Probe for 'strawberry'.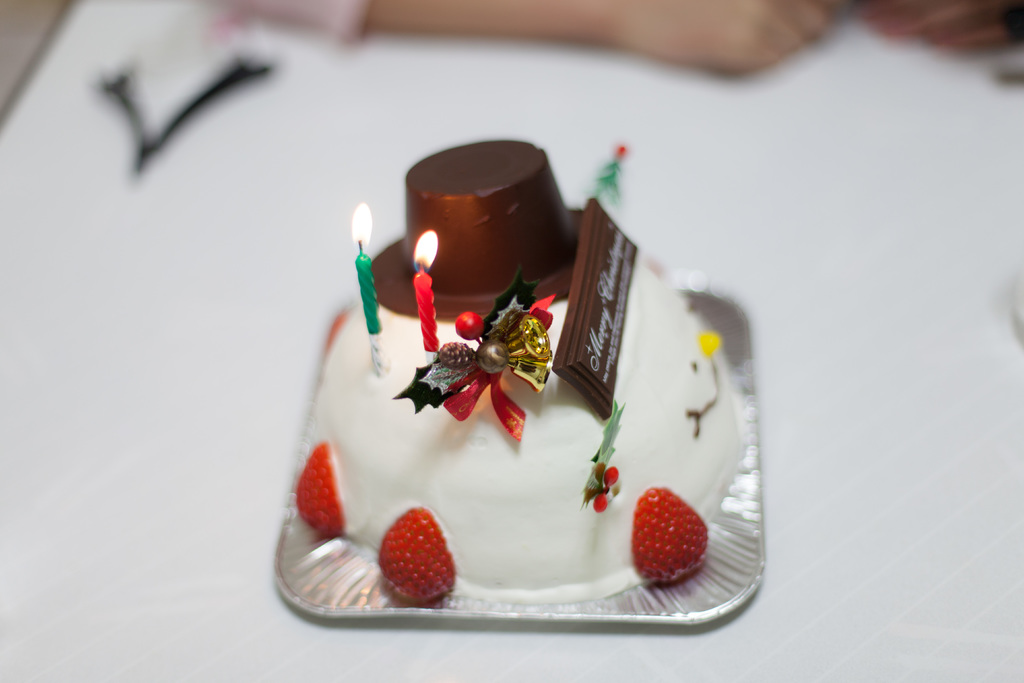
Probe result: (373, 500, 456, 605).
